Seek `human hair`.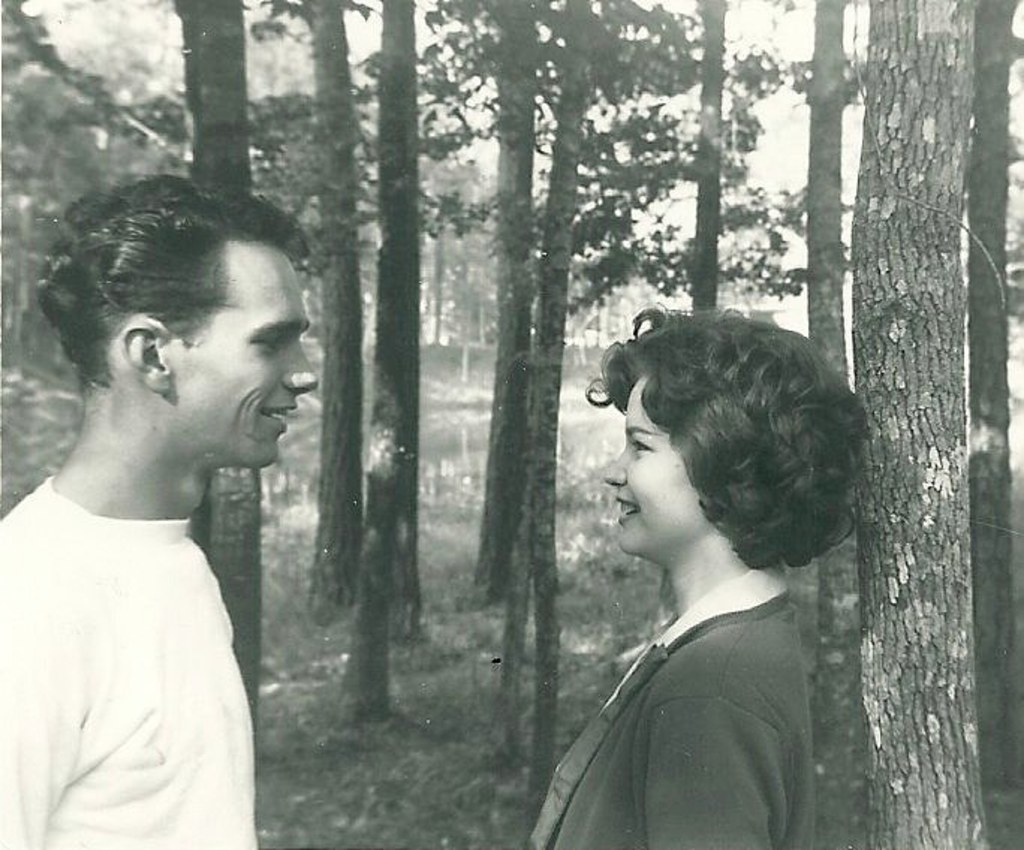
bbox(585, 311, 847, 621).
